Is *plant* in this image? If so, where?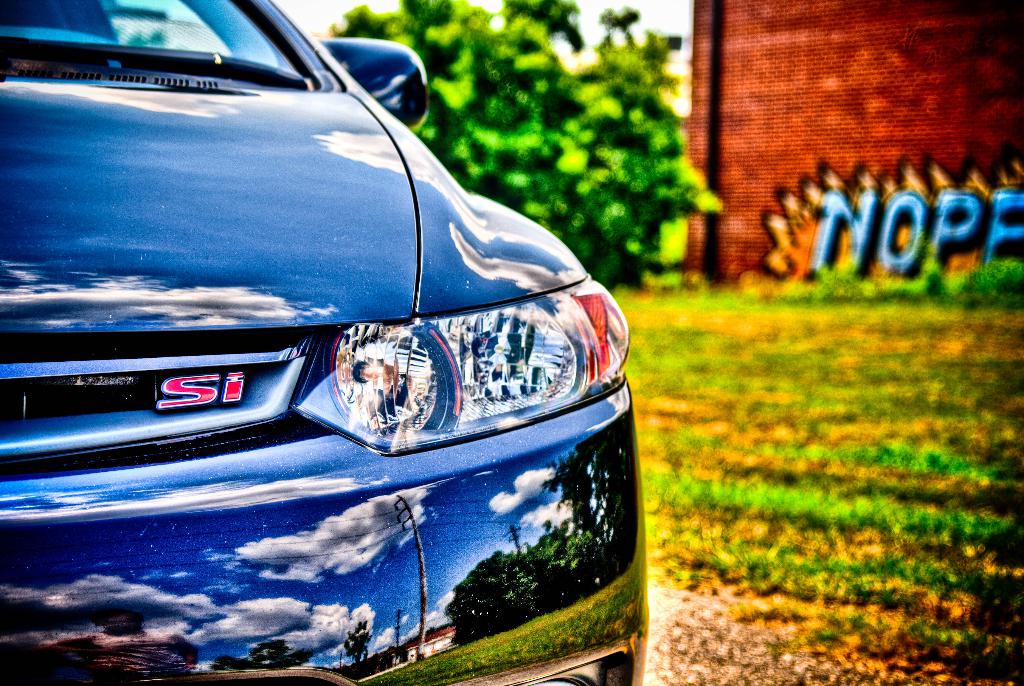
Yes, at pyautogui.locateOnScreen(333, 0, 731, 294).
